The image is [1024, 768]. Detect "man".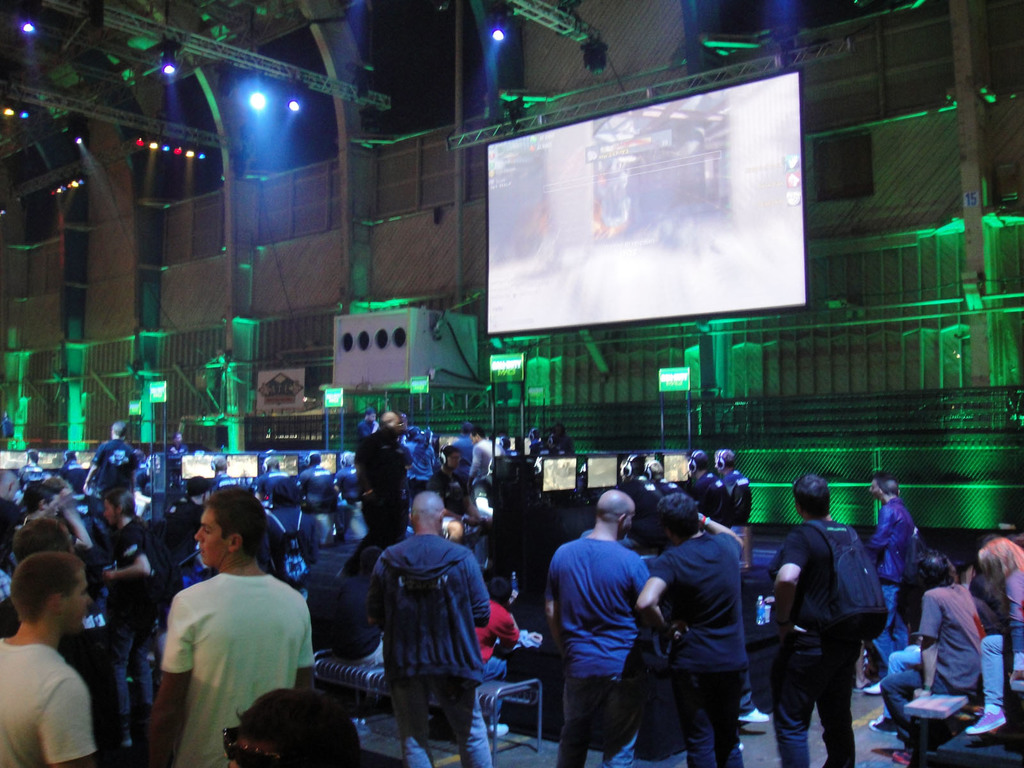
Detection: box(865, 643, 922, 733).
